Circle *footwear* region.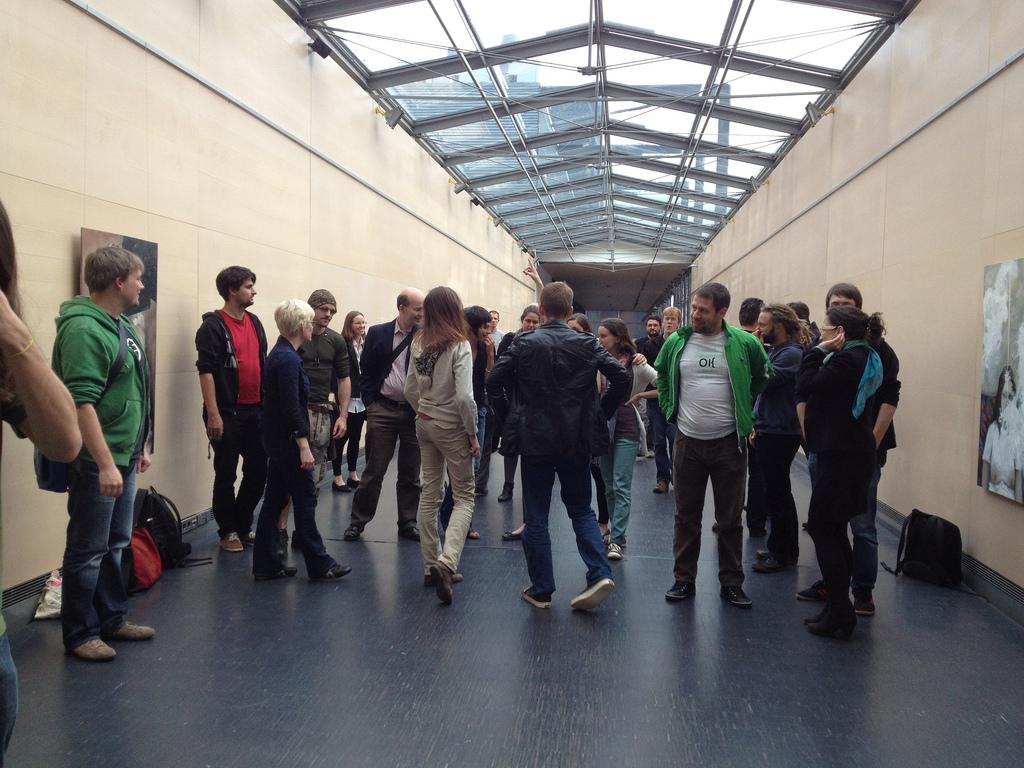
Region: (left=499, top=481, right=520, bottom=503).
